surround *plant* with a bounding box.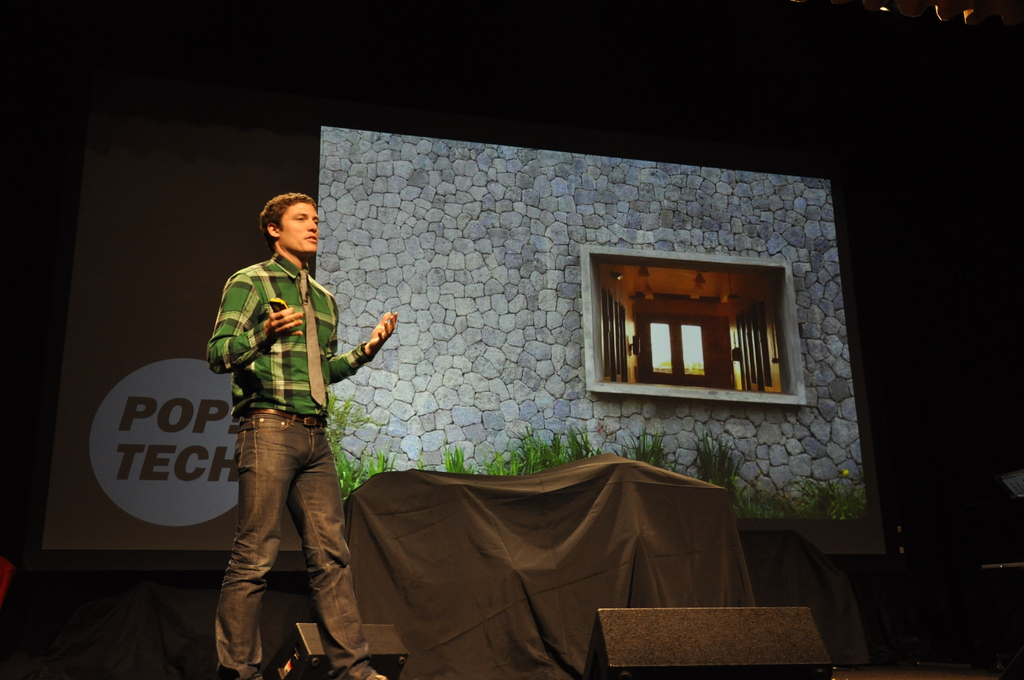
box=[332, 433, 400, 508].
